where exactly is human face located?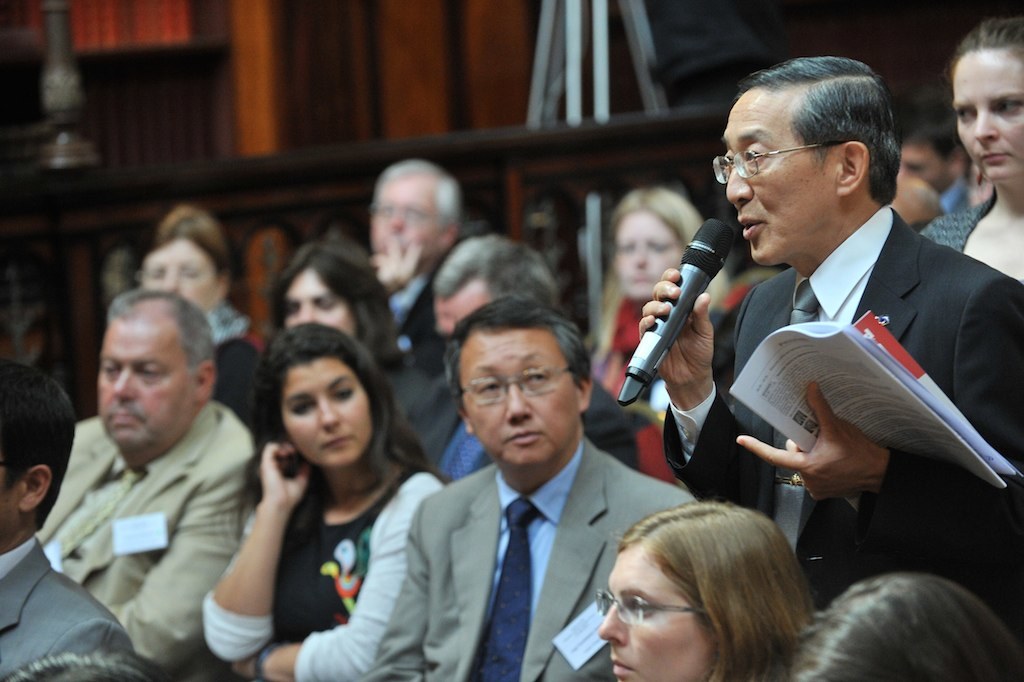
Its bounding box is l=600, t=545, r=719, b=681.
